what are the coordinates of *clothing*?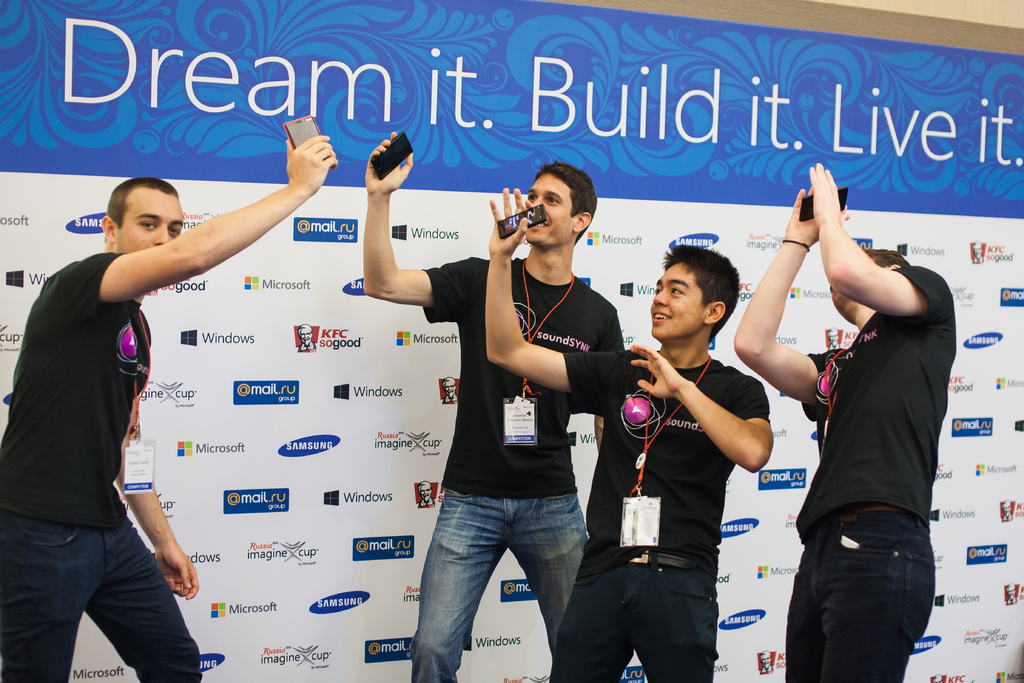
x1=563, y1=345, x2=771, y2=682.
